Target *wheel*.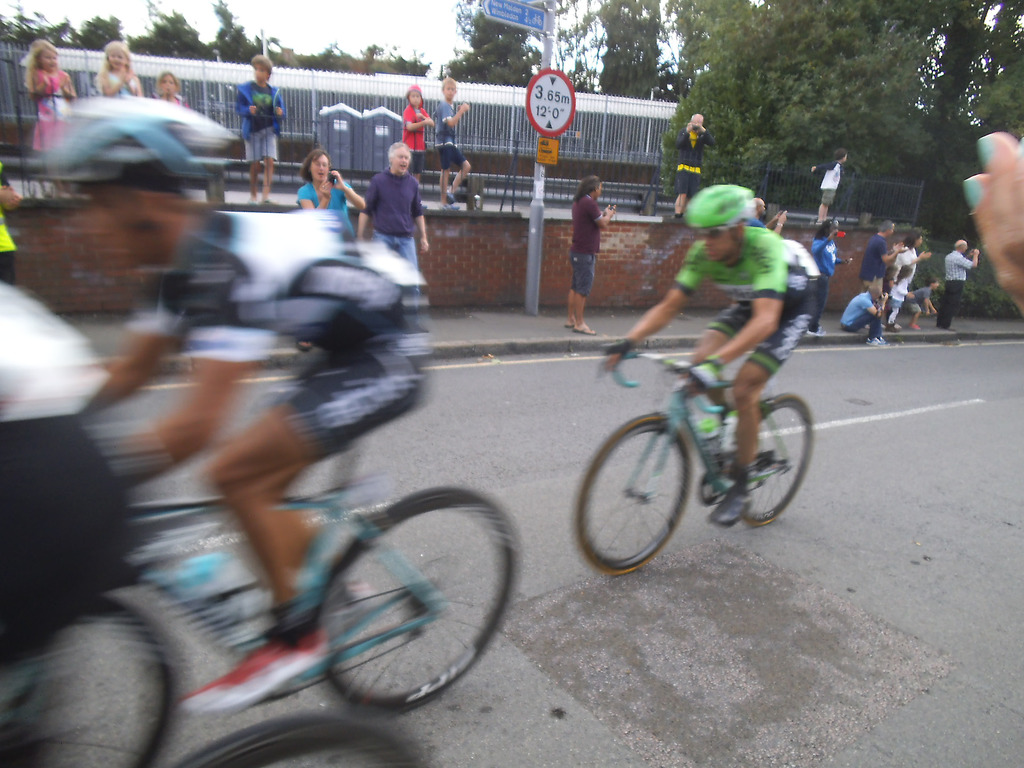
Target region: [582,415,704,575].
